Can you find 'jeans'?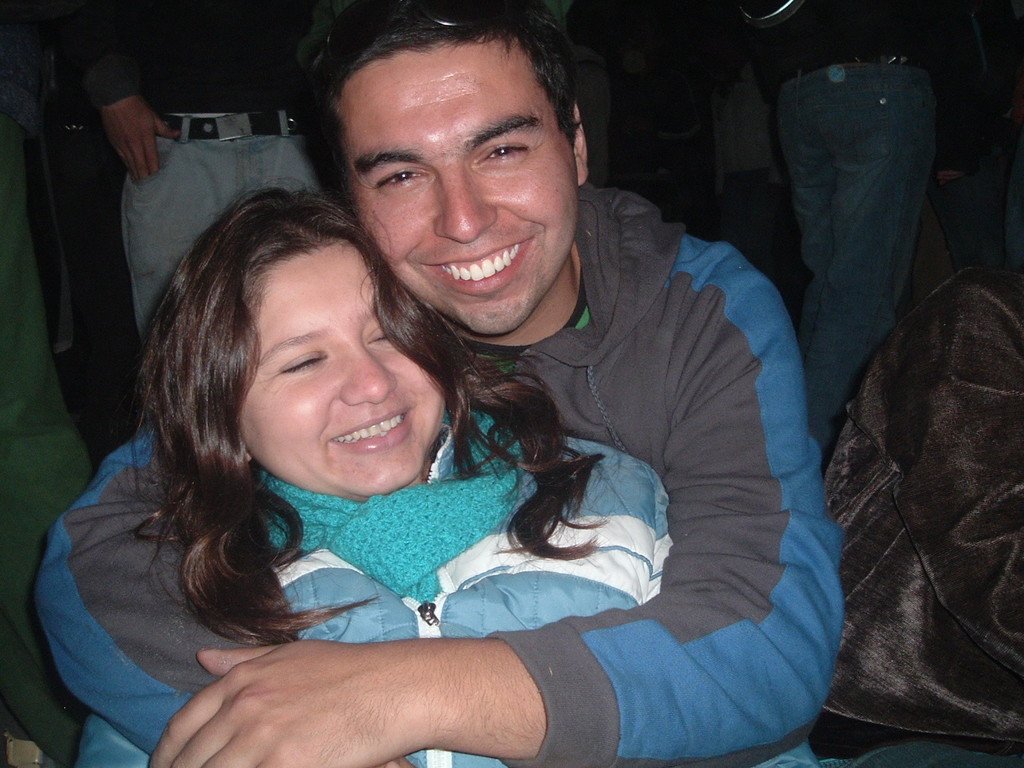
Yes, bounding box: bbox=(766, 54, 956, 434).
